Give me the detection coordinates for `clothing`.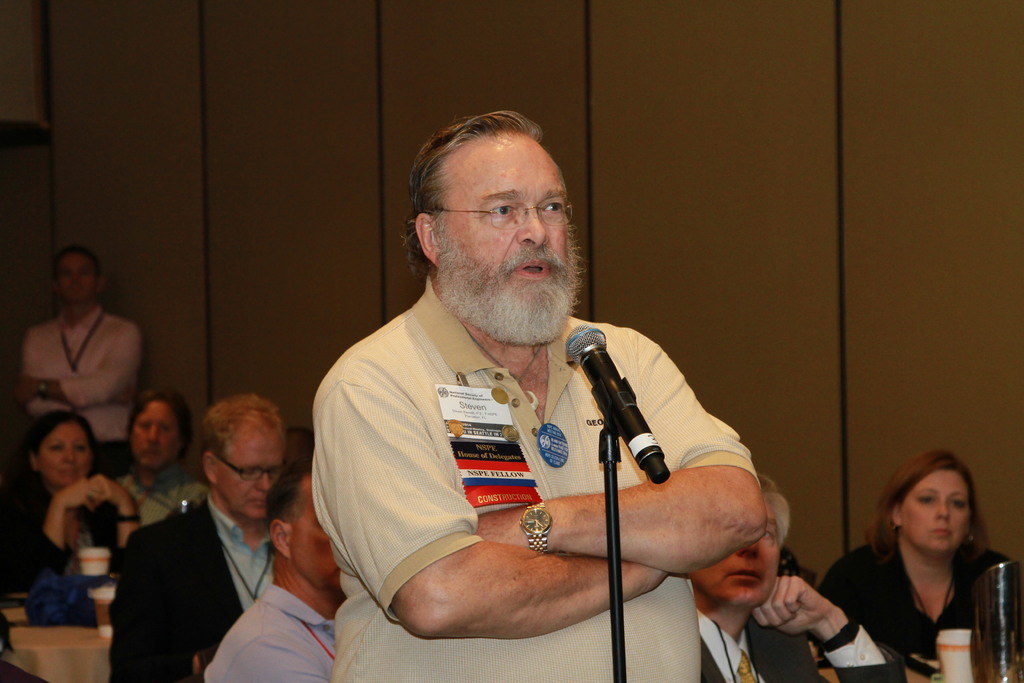
bbox=[9, 482, 124, 630].
